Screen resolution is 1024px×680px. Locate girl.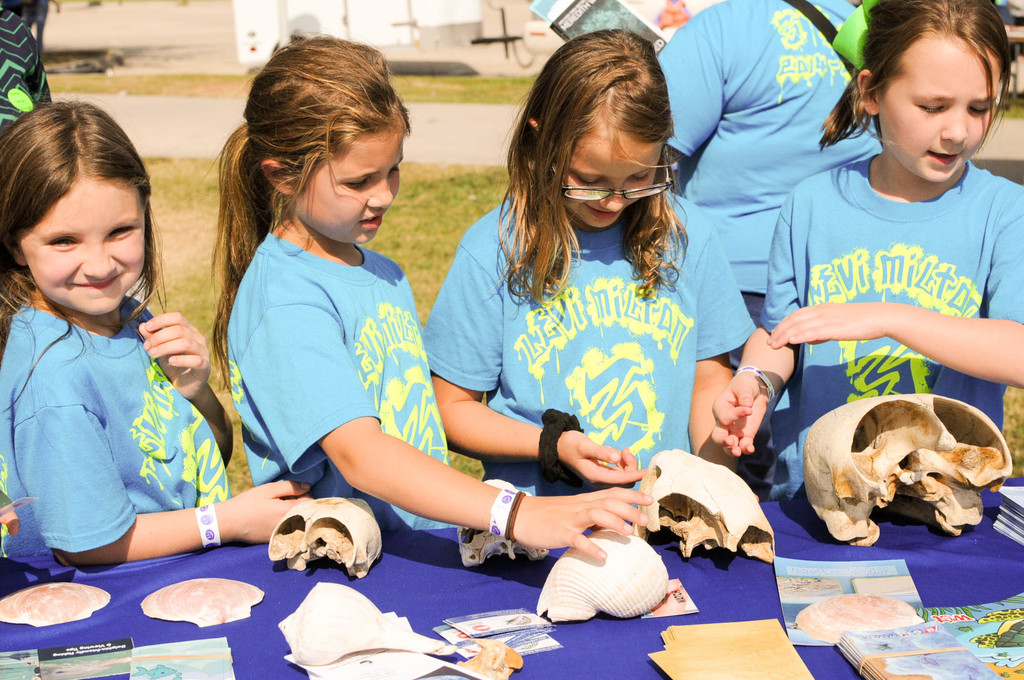
0:97:316:568.
